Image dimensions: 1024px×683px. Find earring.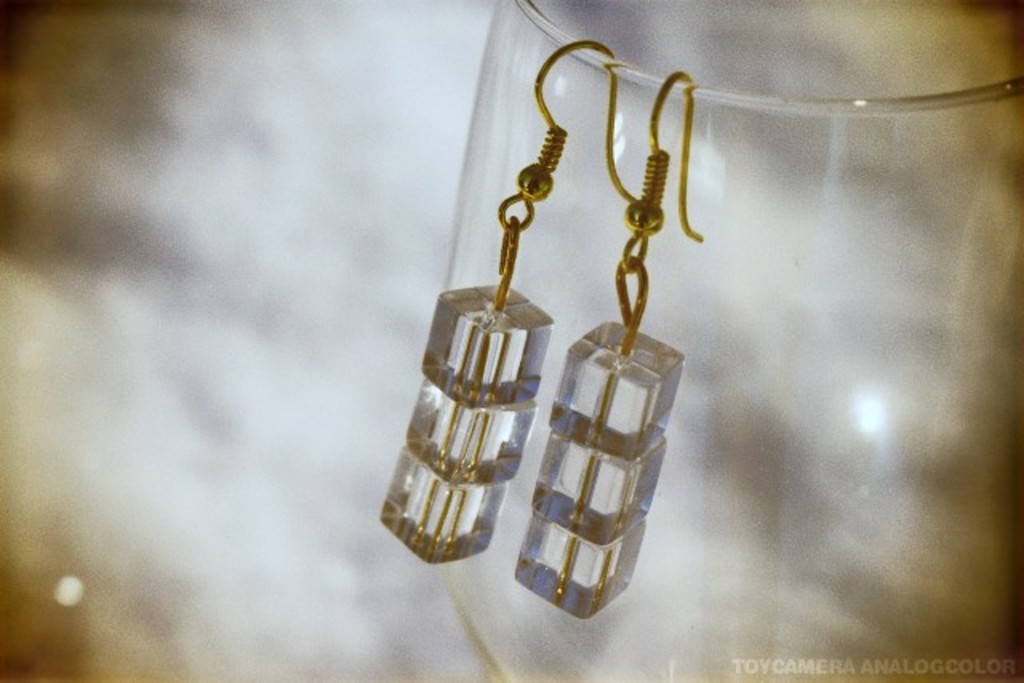
rect(515, 67, 709, 619).
